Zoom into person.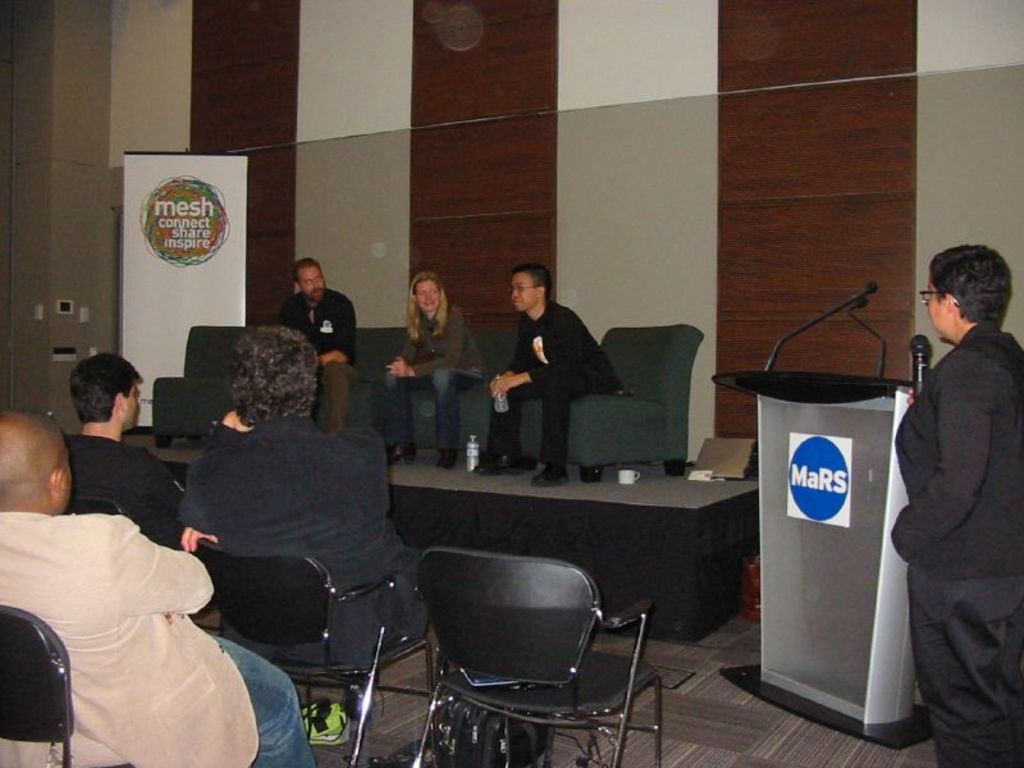
Zoom target: box(63, 346, 197, 548).
